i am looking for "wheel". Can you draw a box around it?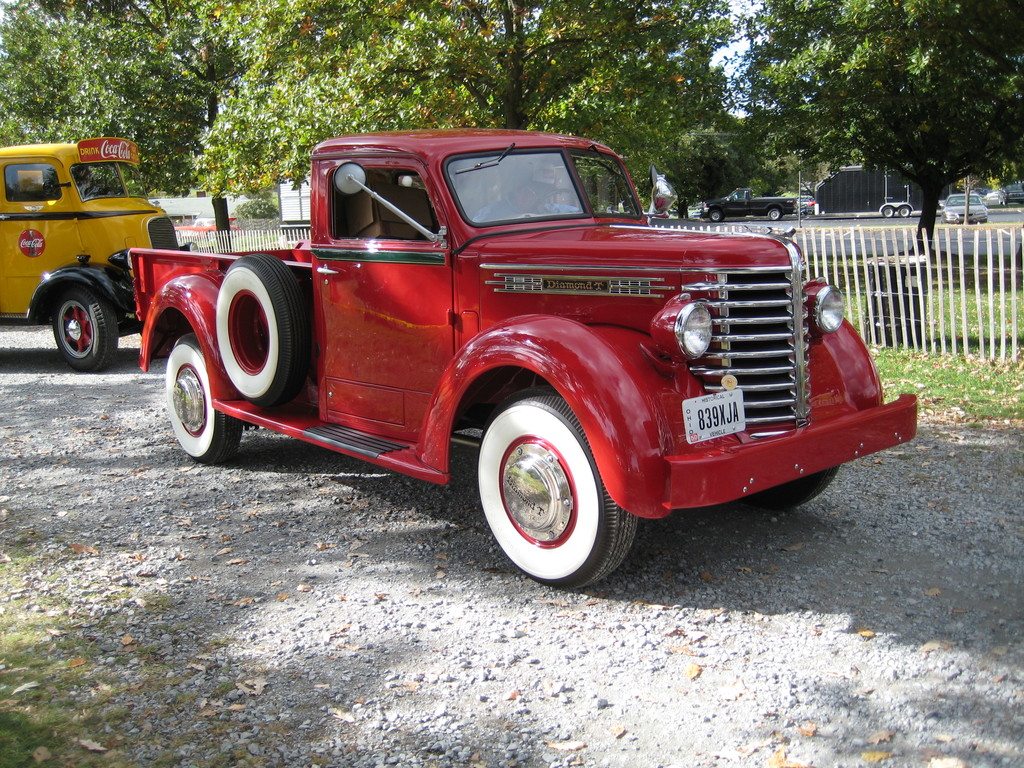
Sure, the bounding box is left=474, top=411, right=616, bottom=582.
